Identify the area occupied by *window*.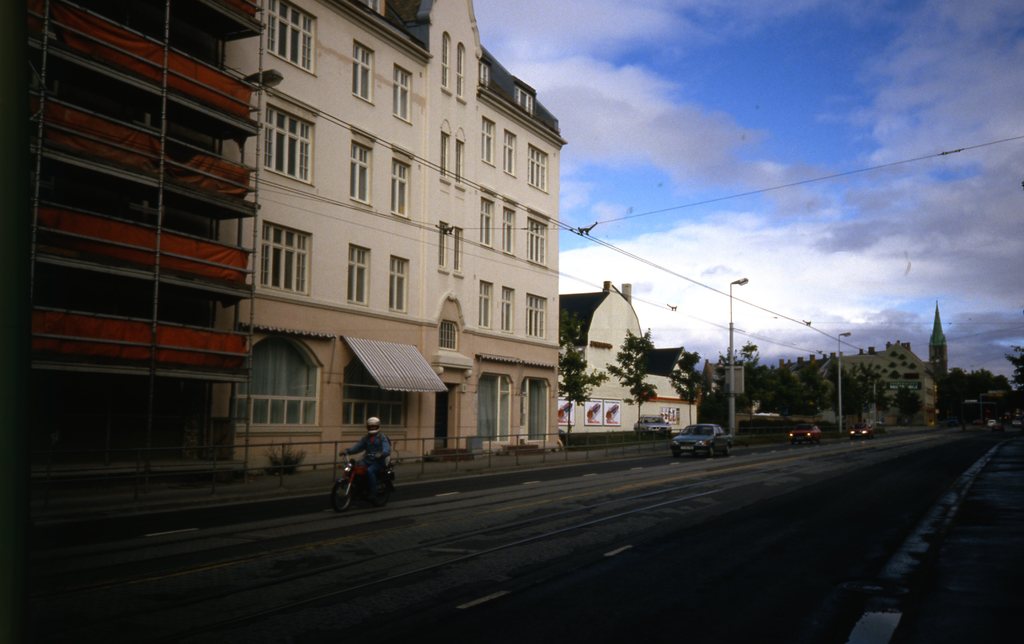
Area: <bbox>518, 380, 553, 440</bbox>.
